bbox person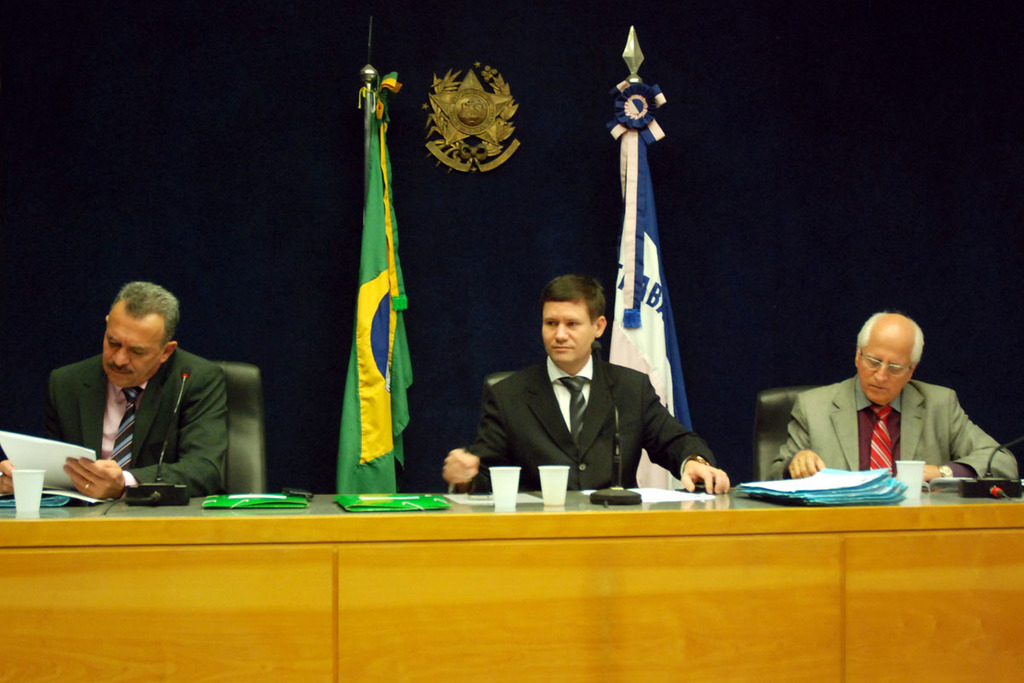
left=0, top=272, right=241, bottom=499
